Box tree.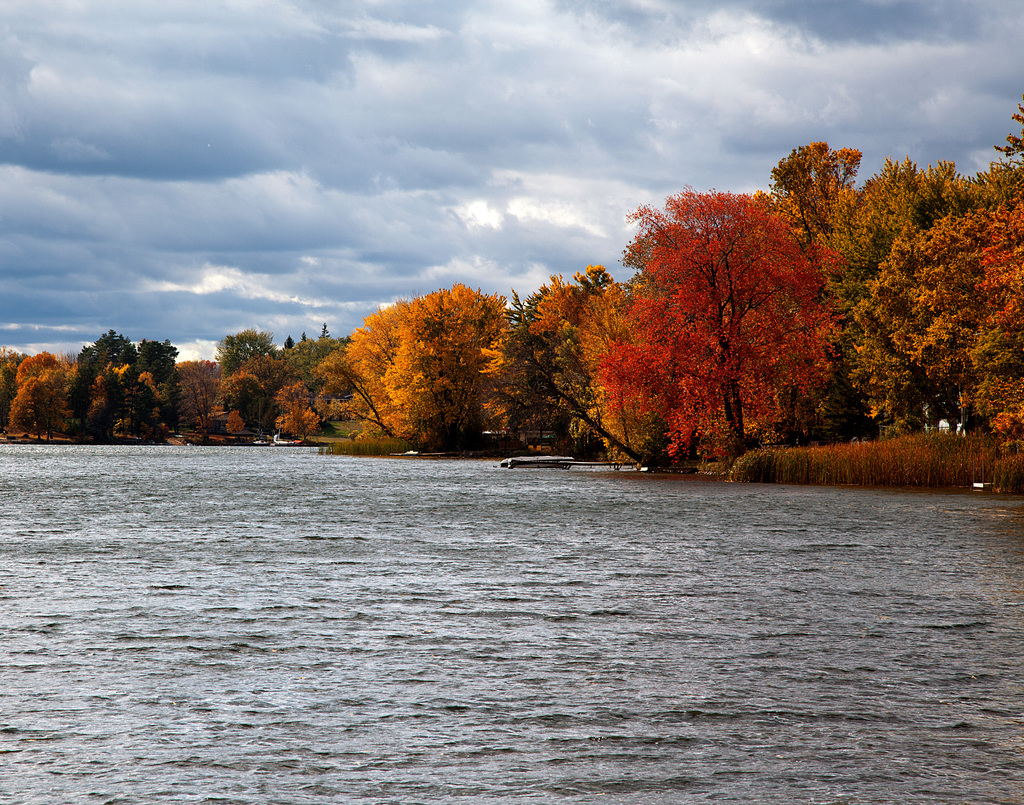
(x1=518, y1=269, x2=628, y2=451).
